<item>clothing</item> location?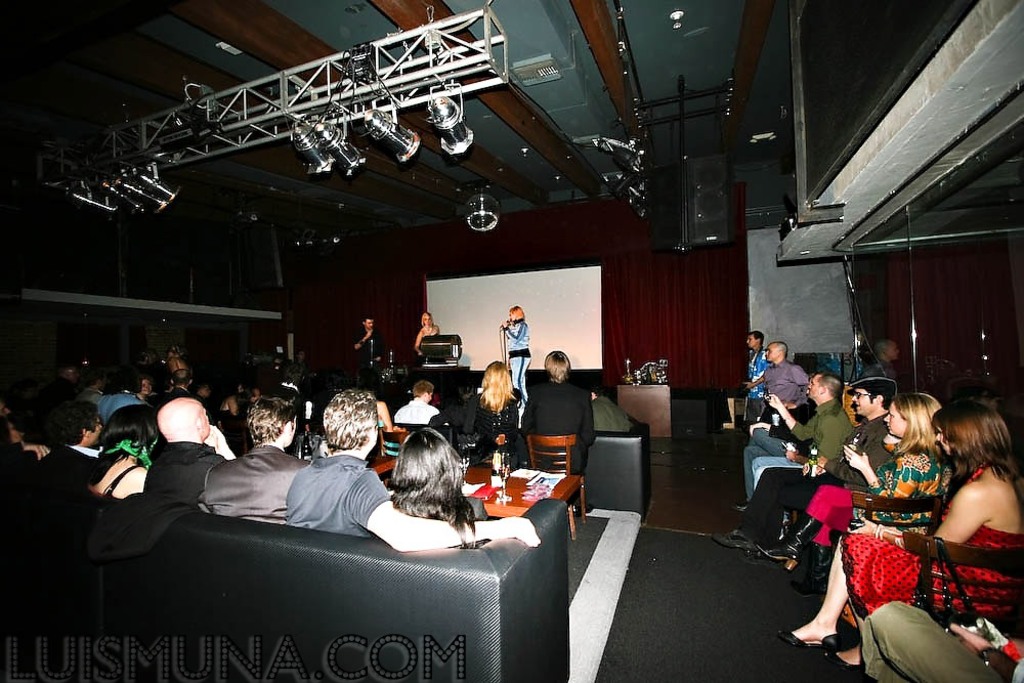
<region>467, 384, 530, 468</region>
